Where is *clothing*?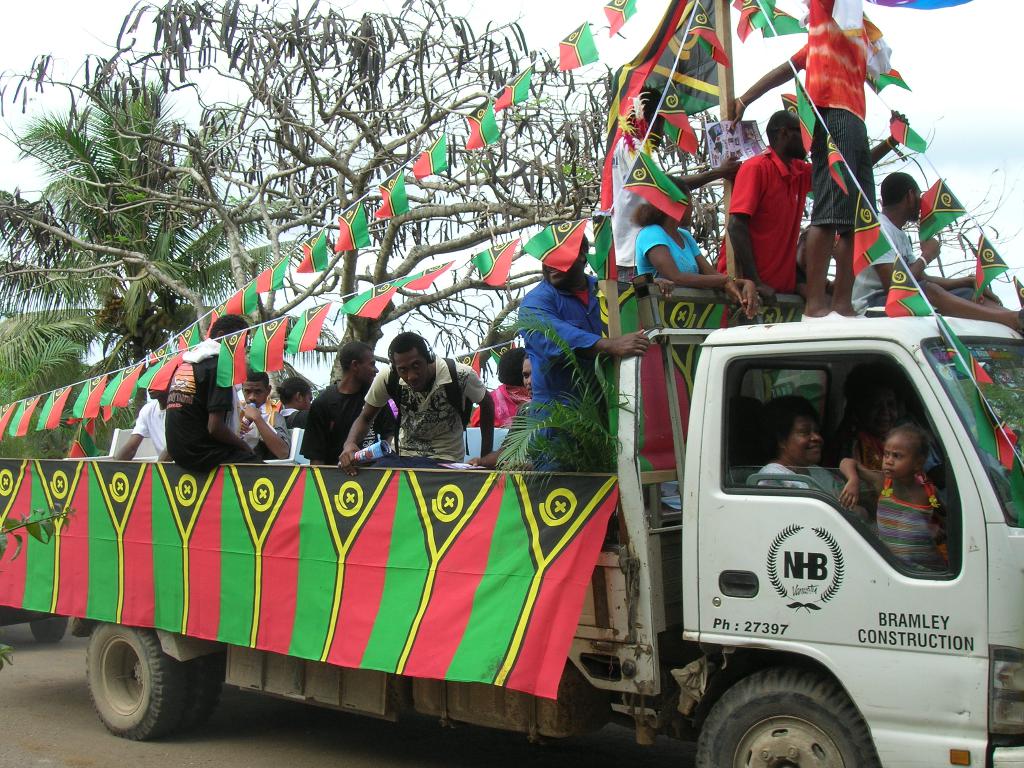
(365,339,511,481).
